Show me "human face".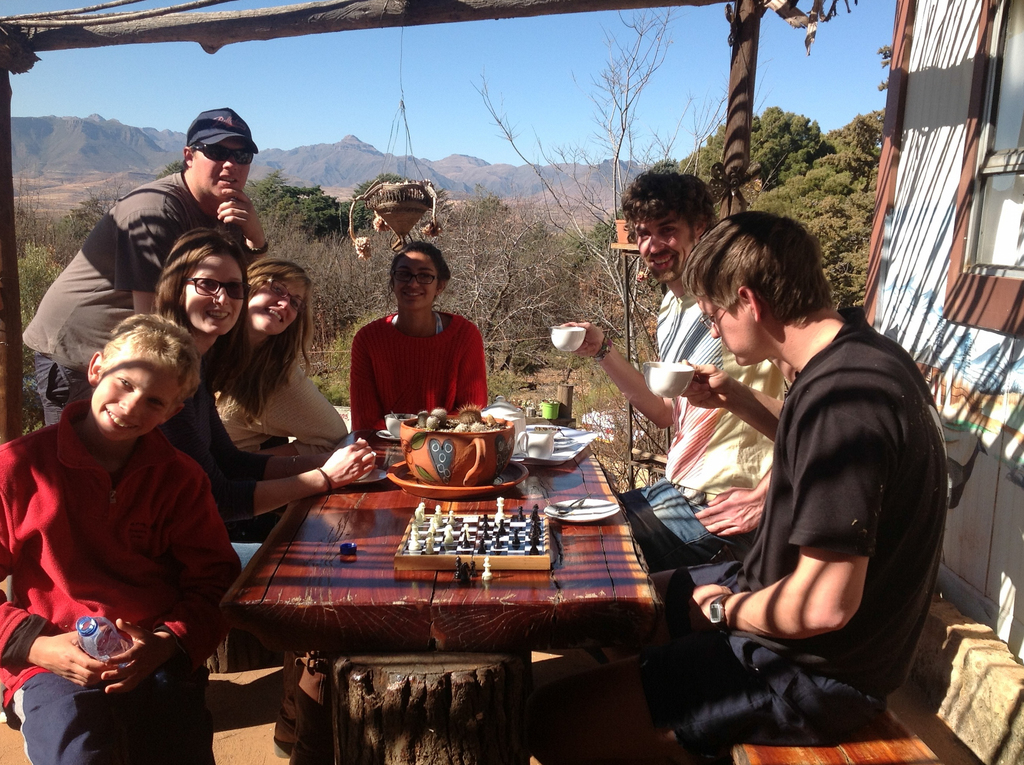
"human face" is here: bbox=[709, 298, 745, 363].
